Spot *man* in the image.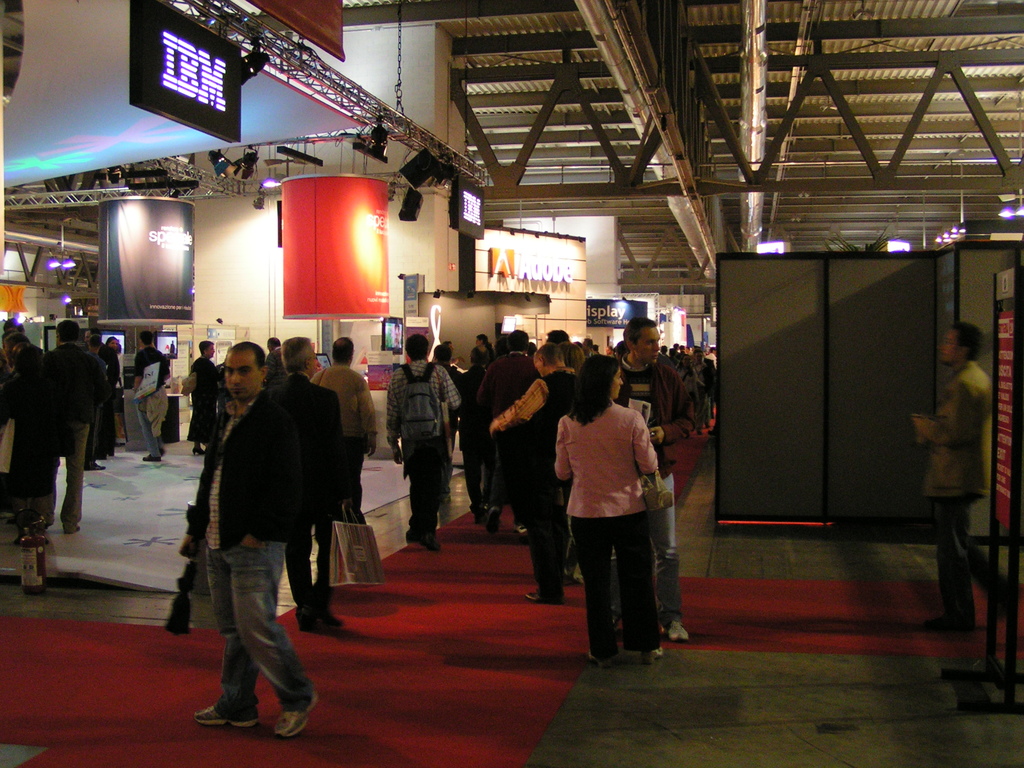
*man* found at BBox(83, 326, 122, 461).
